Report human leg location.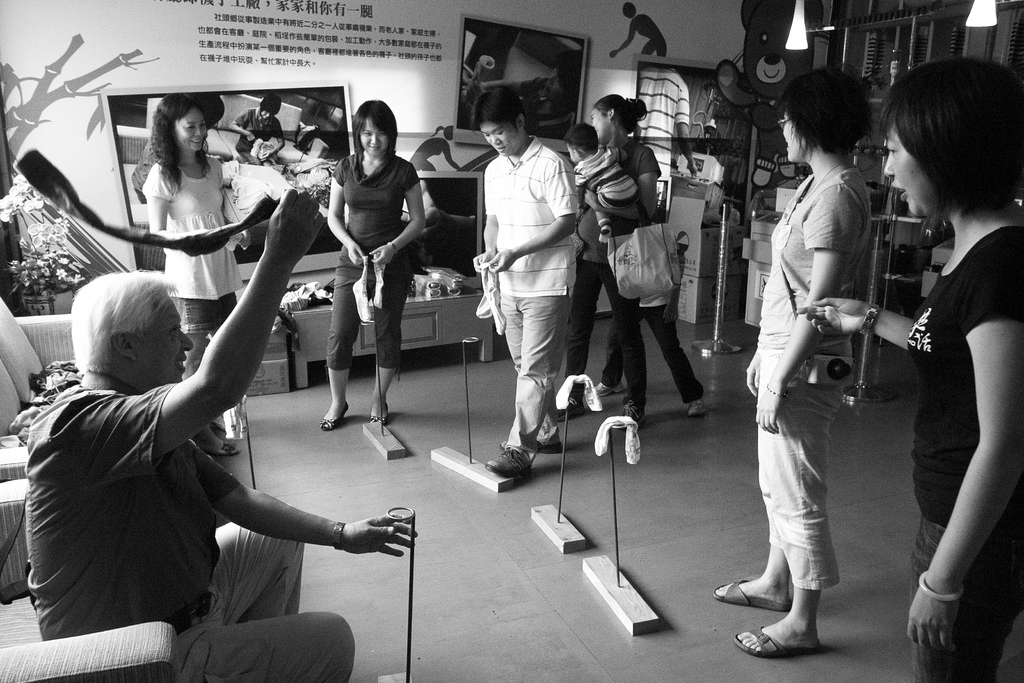
Report: 734/586/820/654.
